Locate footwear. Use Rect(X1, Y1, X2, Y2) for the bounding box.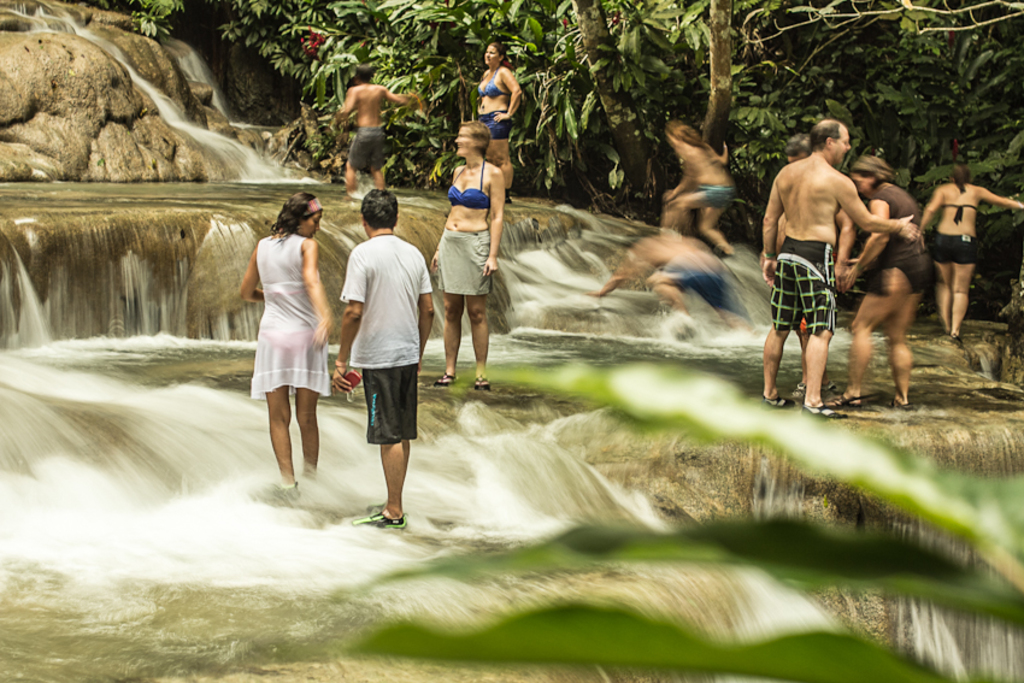
Rect(837, 393, 859, 405).
